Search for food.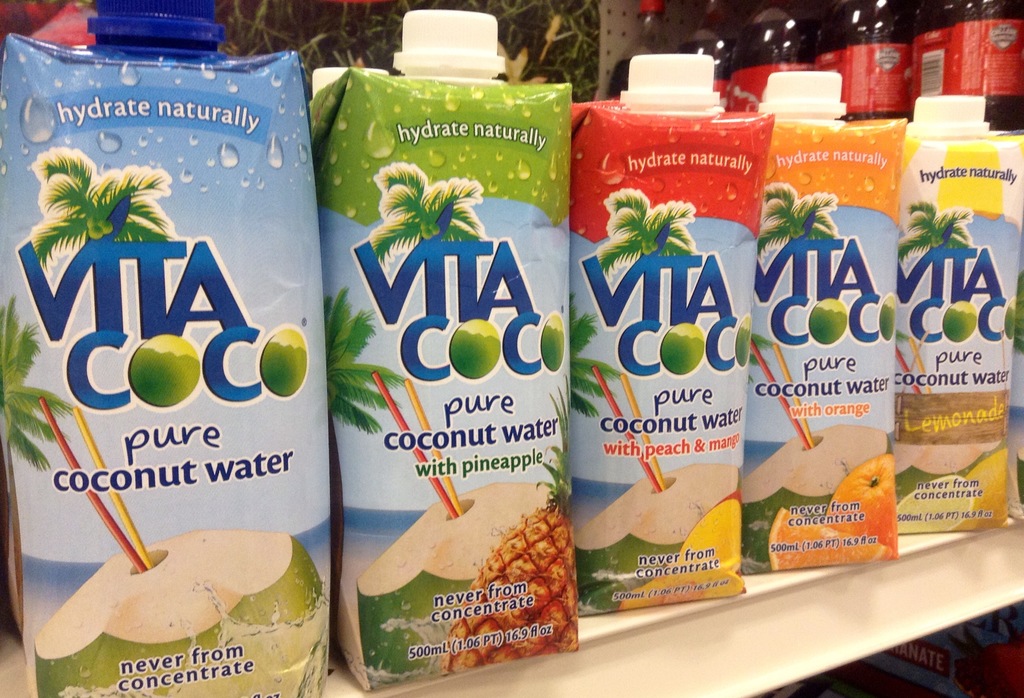
Found at BBox(767, 505, 889, 569).
